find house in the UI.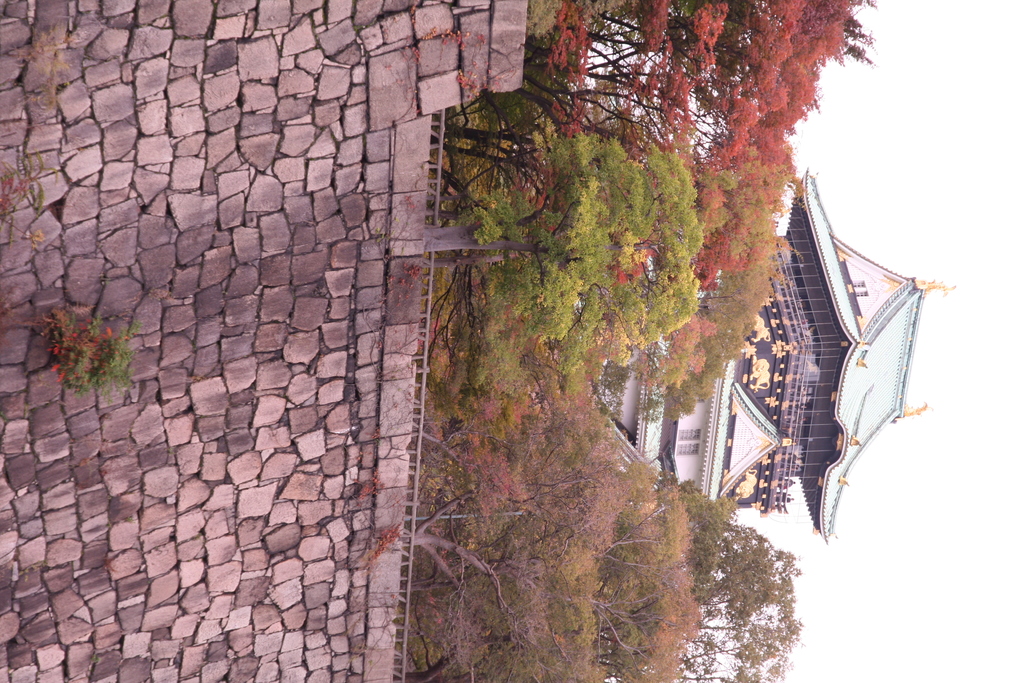
UI element at <box>627,155,943,566</box>.
